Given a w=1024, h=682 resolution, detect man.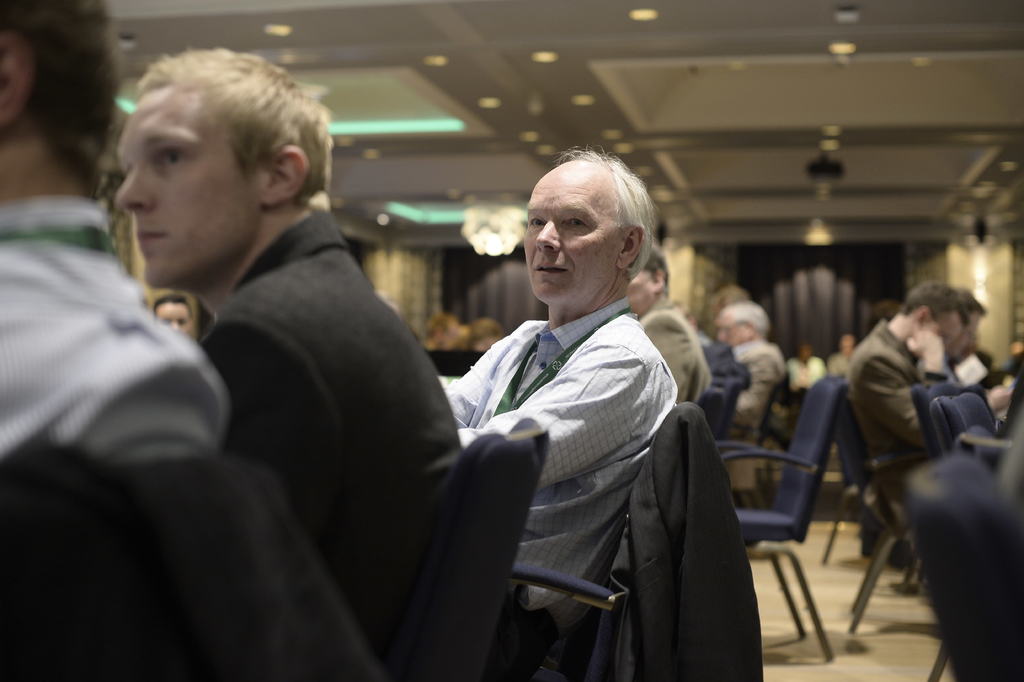
924 290 1004 409.
